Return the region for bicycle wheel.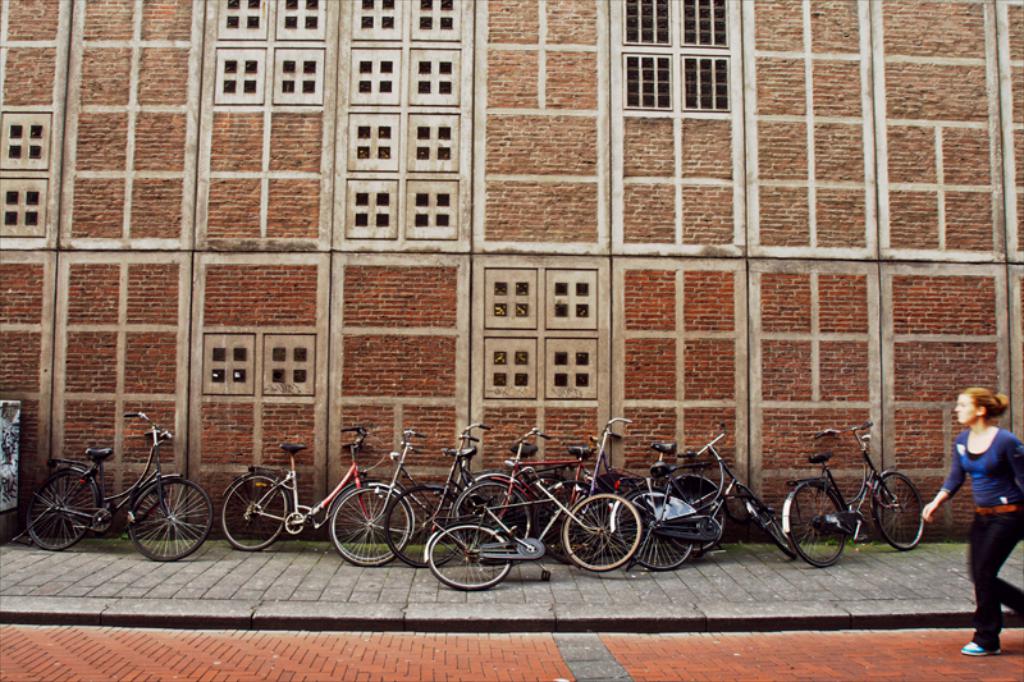
(221,476,291,553).
